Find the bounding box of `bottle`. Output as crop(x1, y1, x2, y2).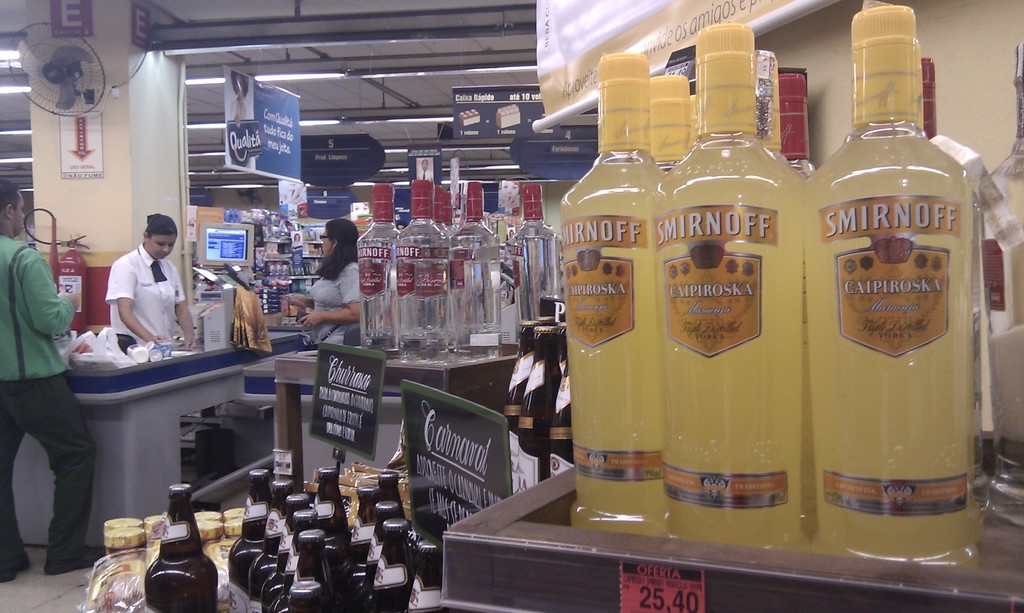
crop(515, 312, 555, 498).
